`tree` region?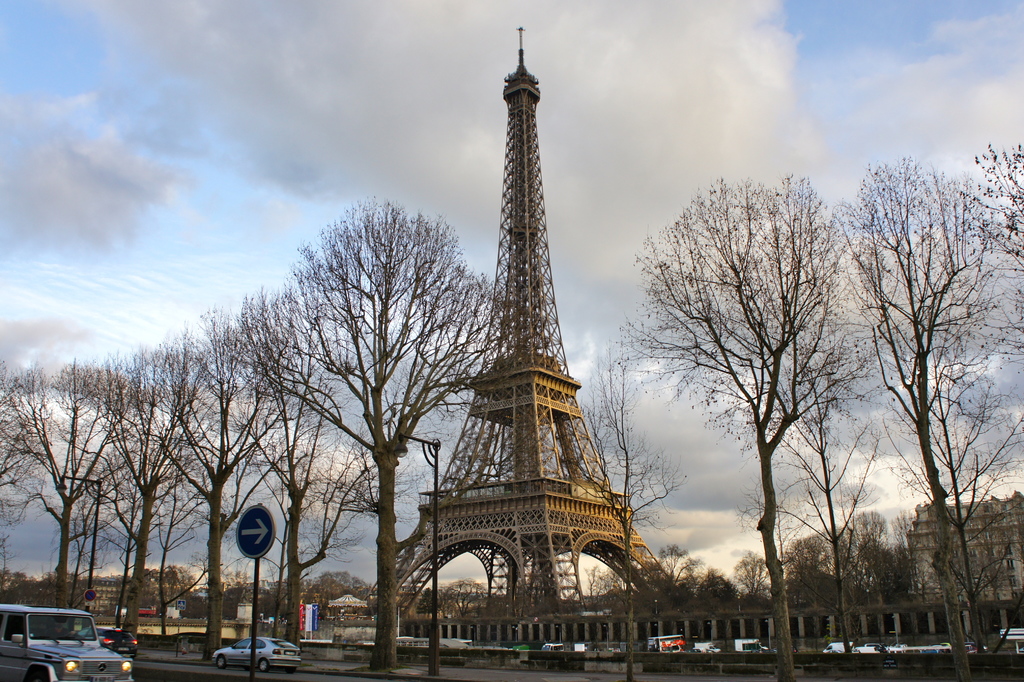
box(840, 146, 1023, 681)
